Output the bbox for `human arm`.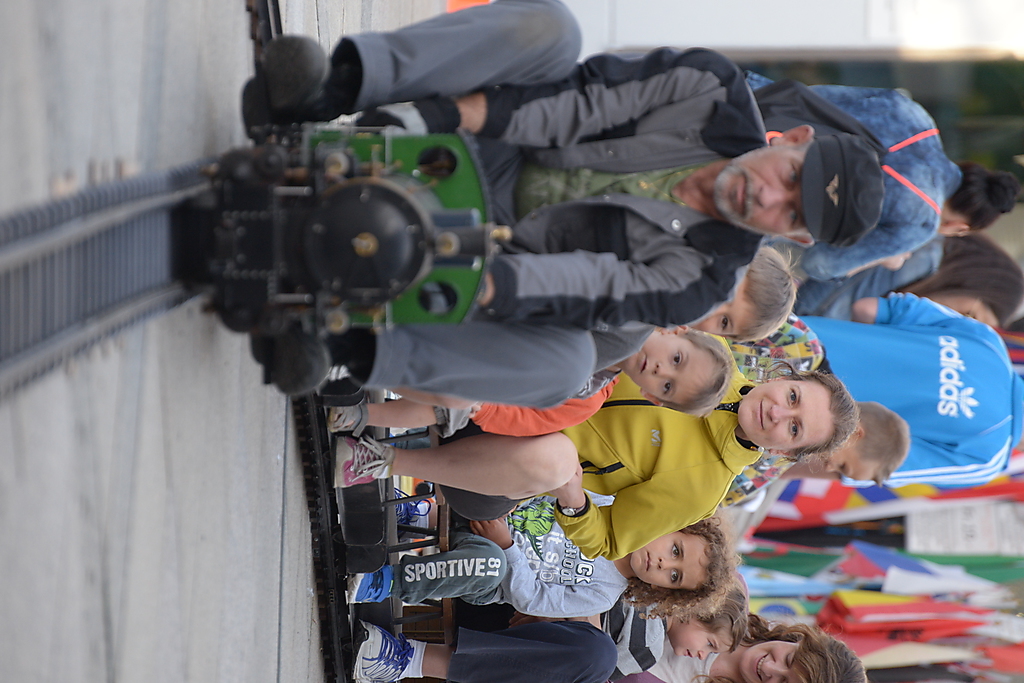
x1=354 y1=41 x2=757 y2=166.
